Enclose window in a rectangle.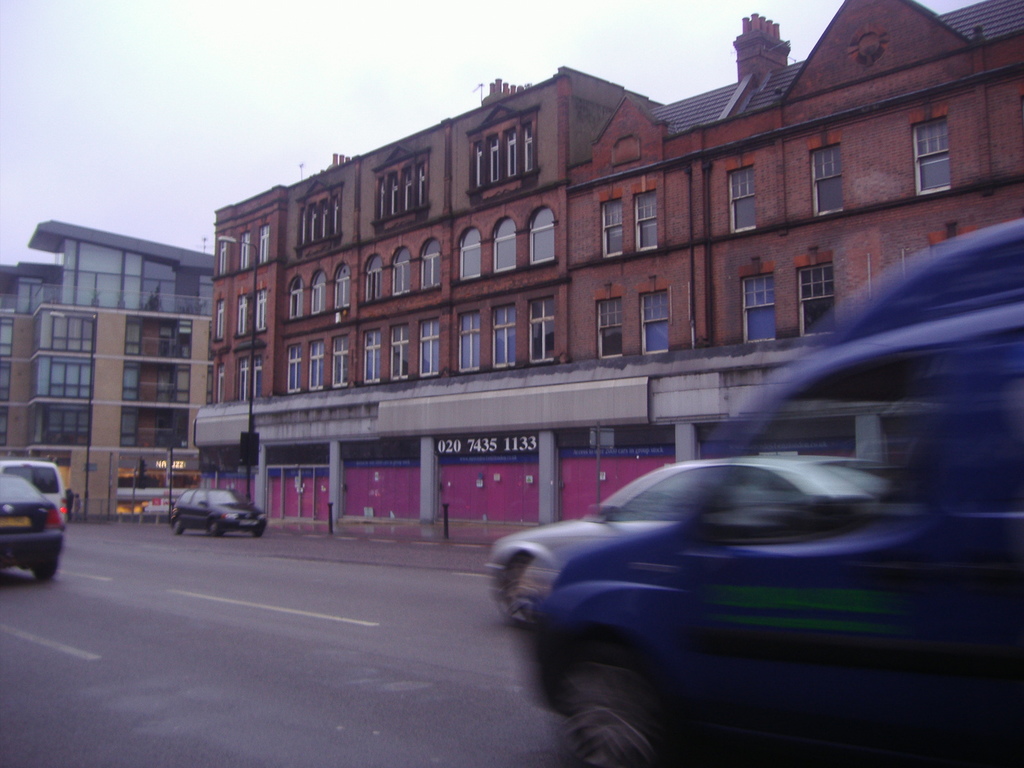
box(912, 125, 959, 193).
